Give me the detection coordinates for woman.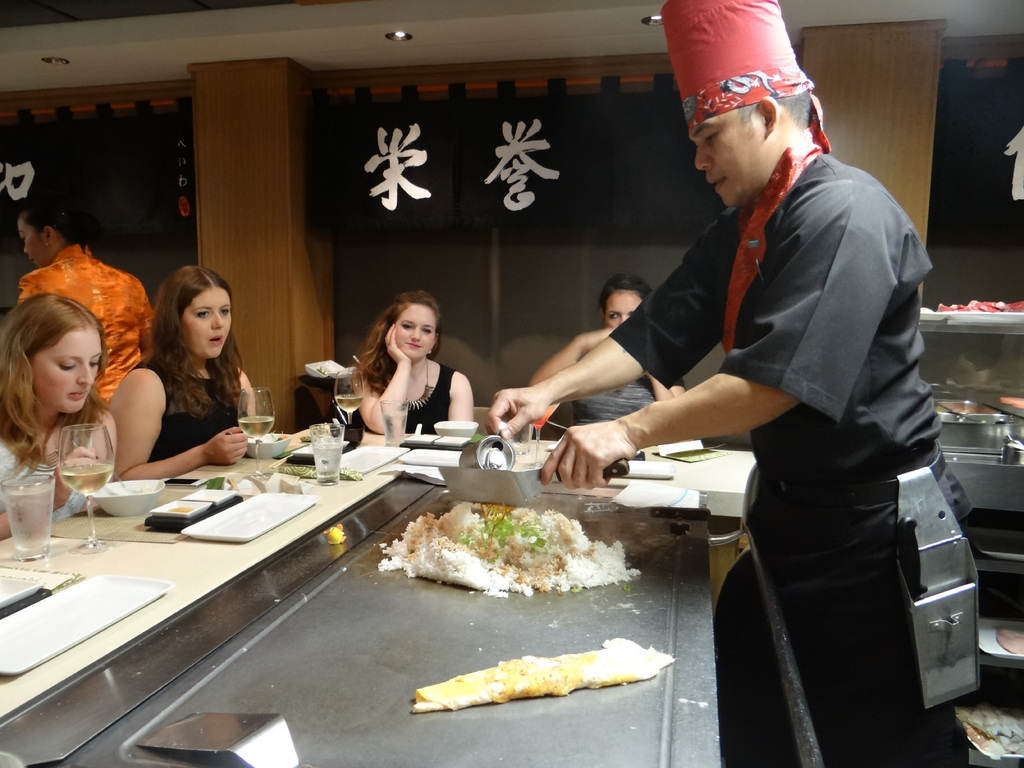
crop(341, 284, 474, 444).
